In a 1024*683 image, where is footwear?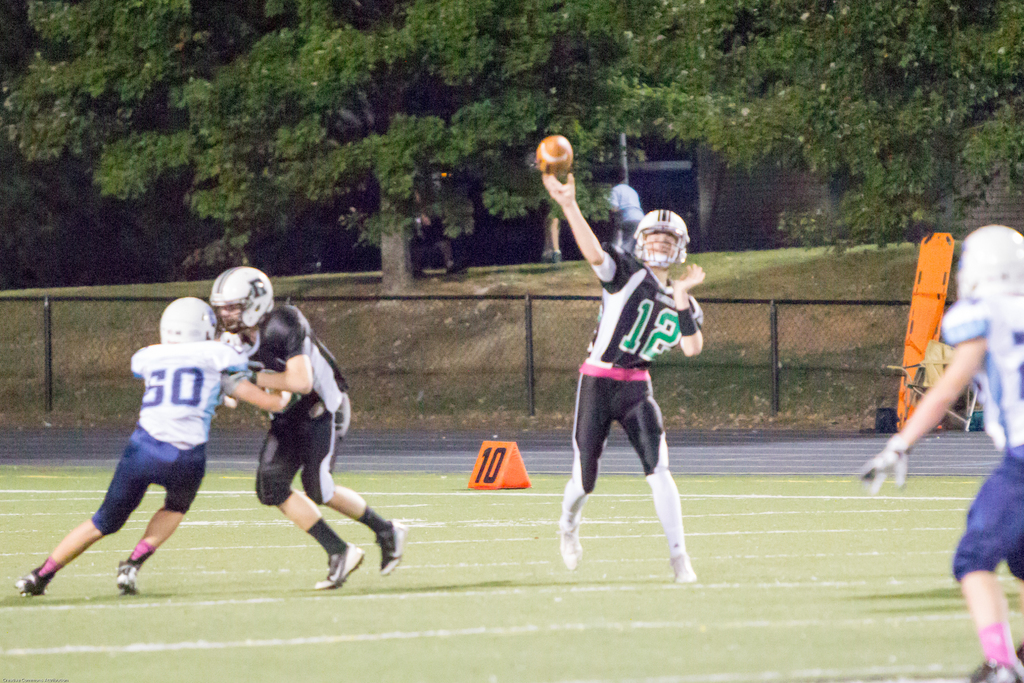
Rect(977, 624, 1023, 682).
